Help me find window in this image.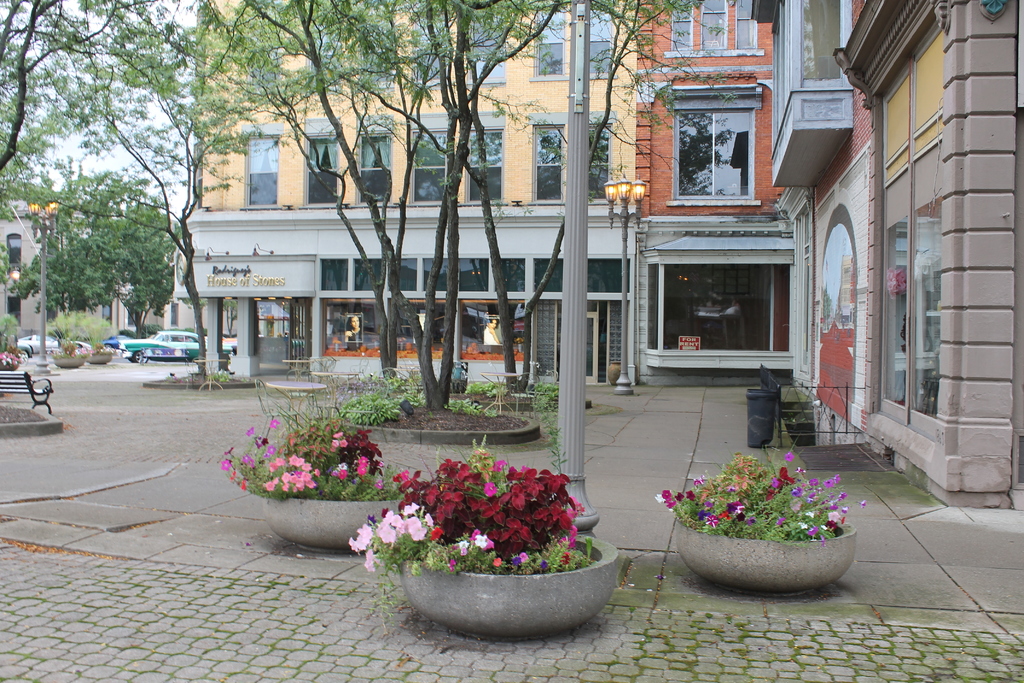
Found it: detection(242, 125, 284, 211).
